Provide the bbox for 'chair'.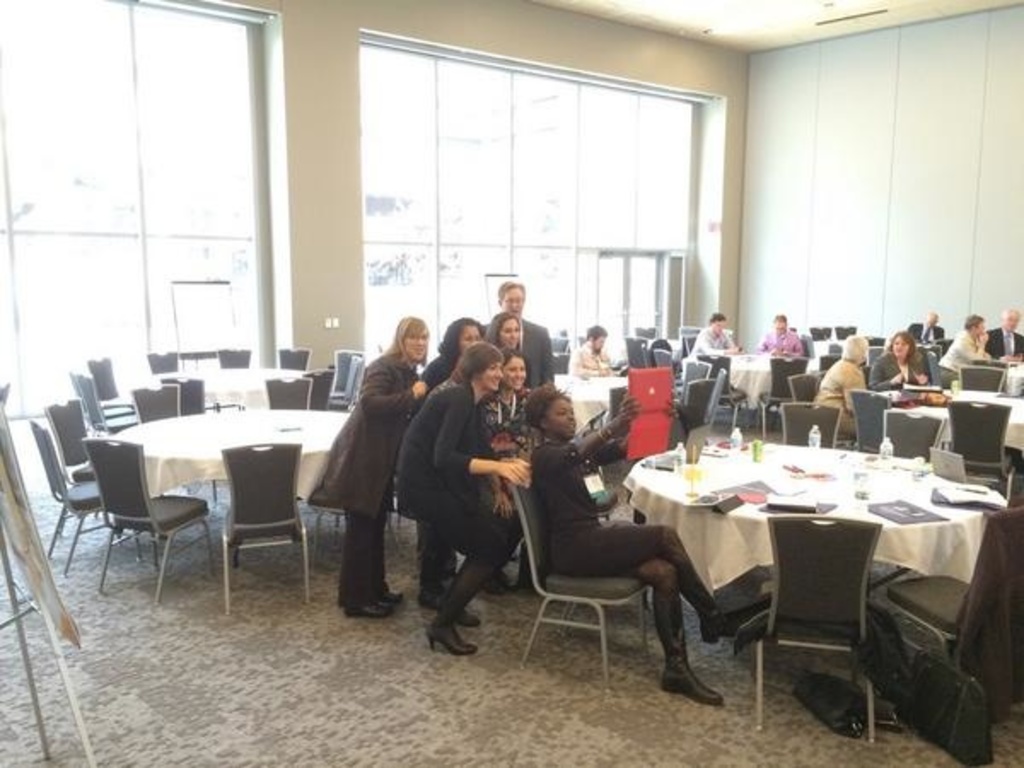
(left=957, top=362, right=1009, bottom=391).
